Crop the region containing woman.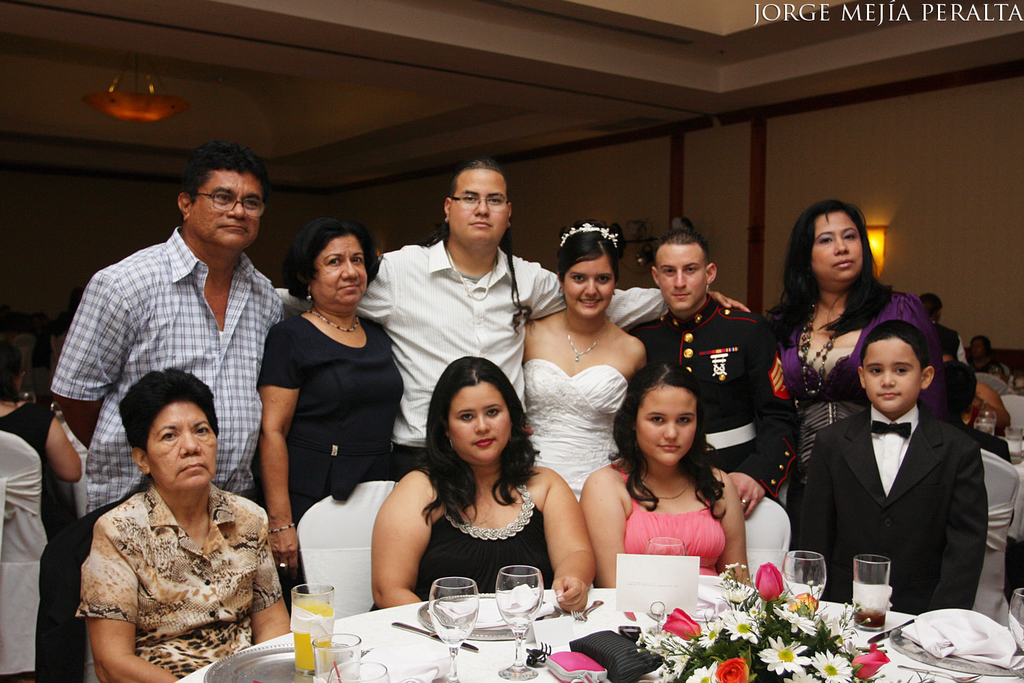
Crop region: Rect(61, 350, 295, 671).
